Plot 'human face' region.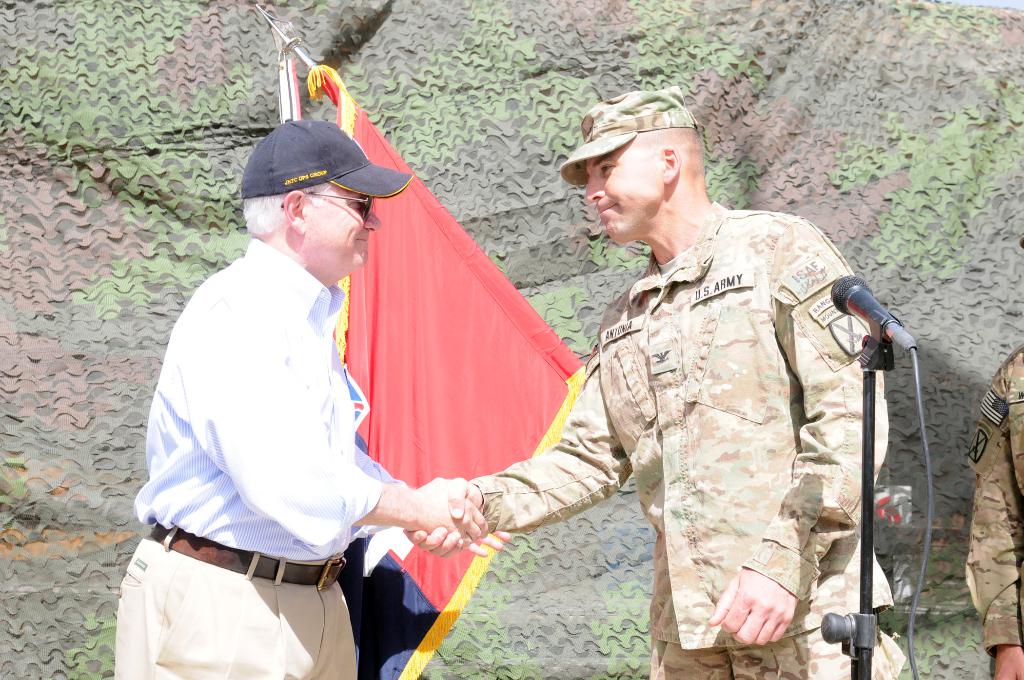
Plotted at 584/143/666/239.
